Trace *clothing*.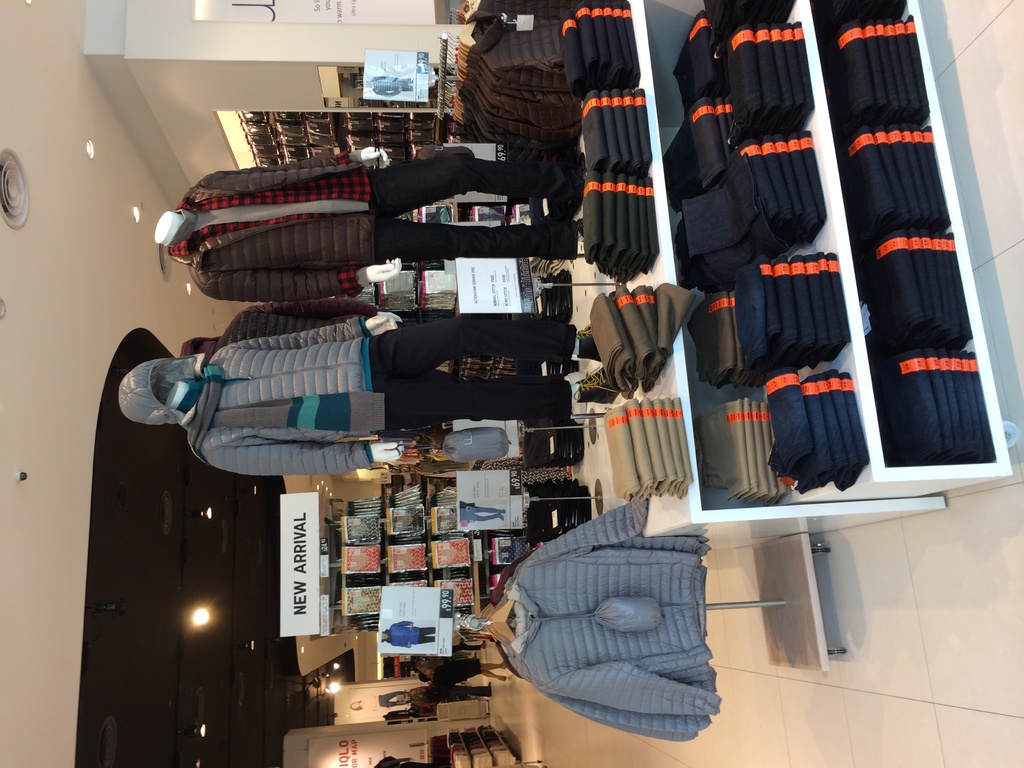
Traced to <region>119, 307, 566, 461</region>.
